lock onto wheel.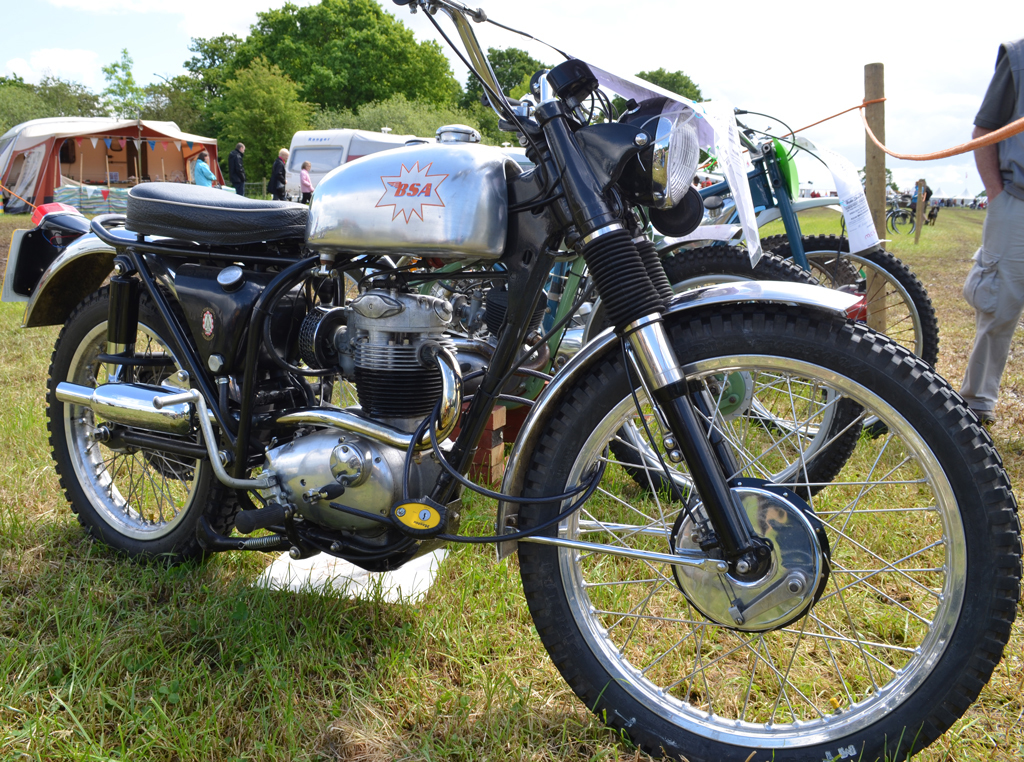
Locked: <bbox>606, 384, 869, 505</bbox>.
